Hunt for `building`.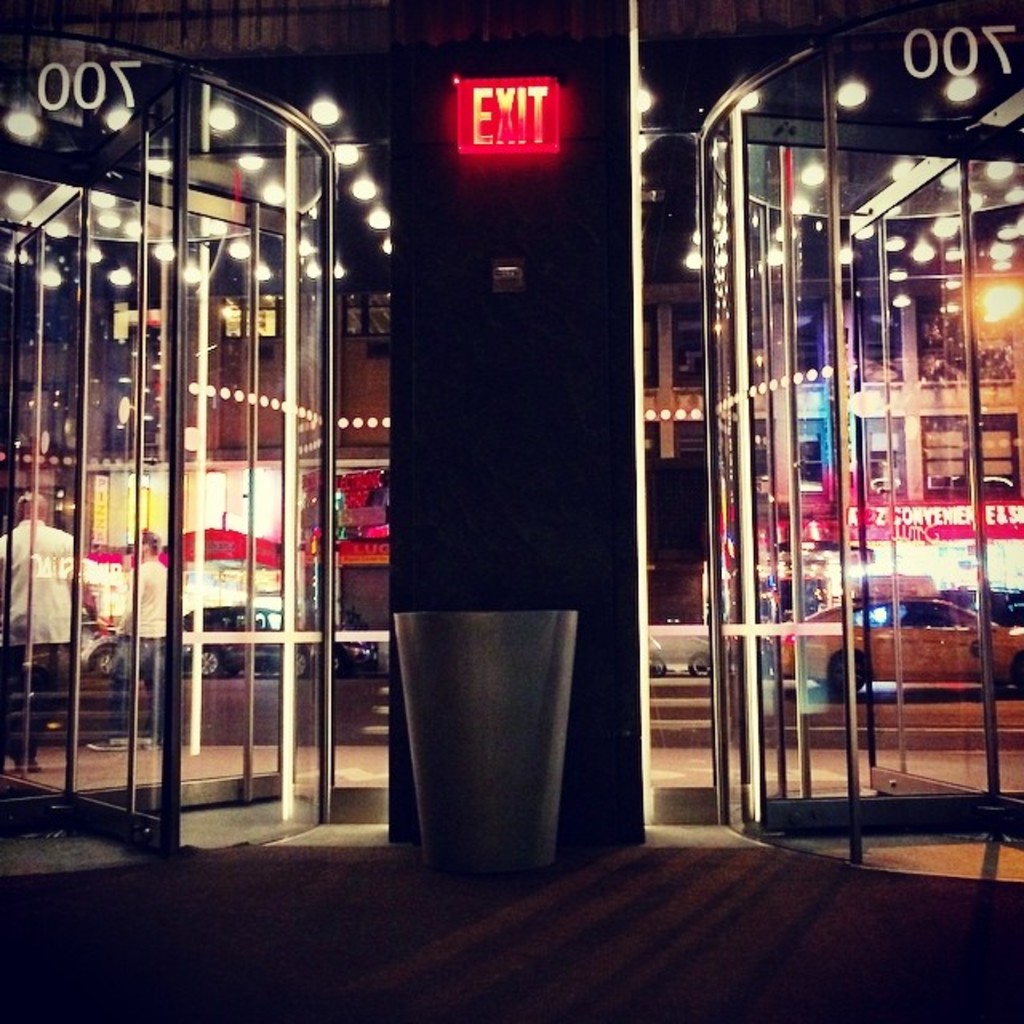
Hunted down at bbox=[0, 280, 864, 472].
